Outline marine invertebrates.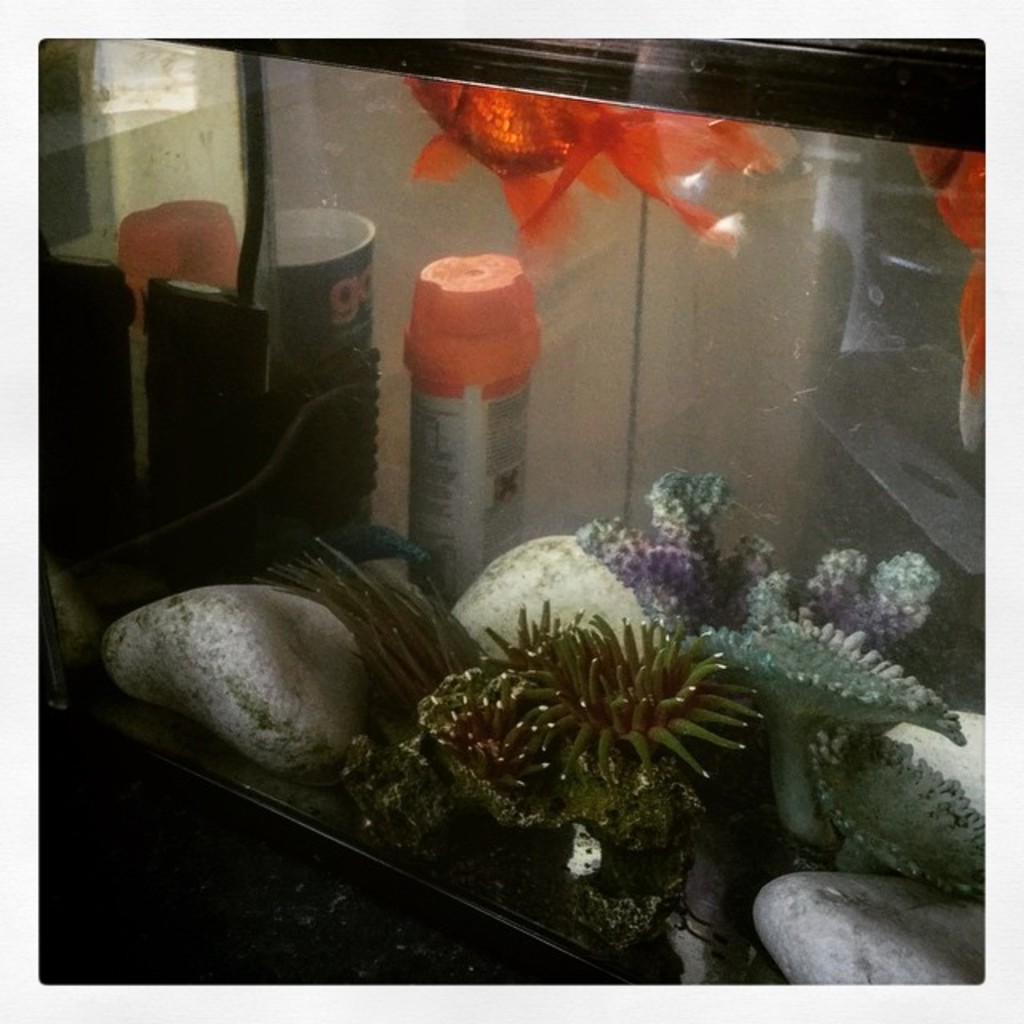
Outline: 566, 437, 712, 650.
